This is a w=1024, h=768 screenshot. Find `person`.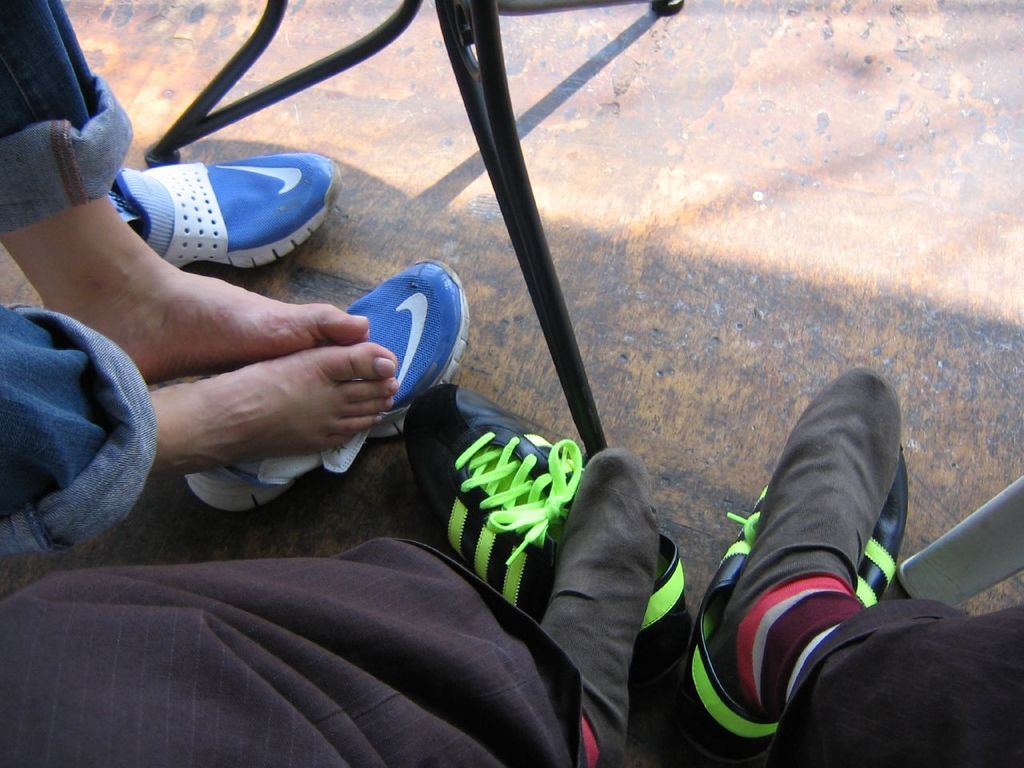
Bounding box: region(2, 370, 1023, 766).
